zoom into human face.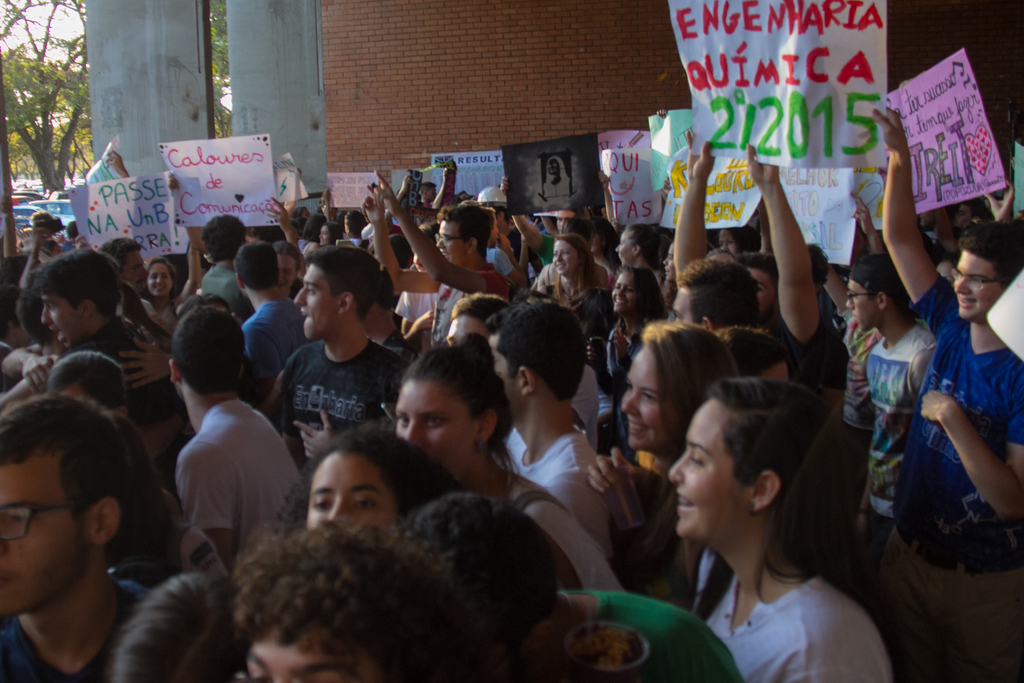
Zoom target: region(39, 296, 80, 346).
